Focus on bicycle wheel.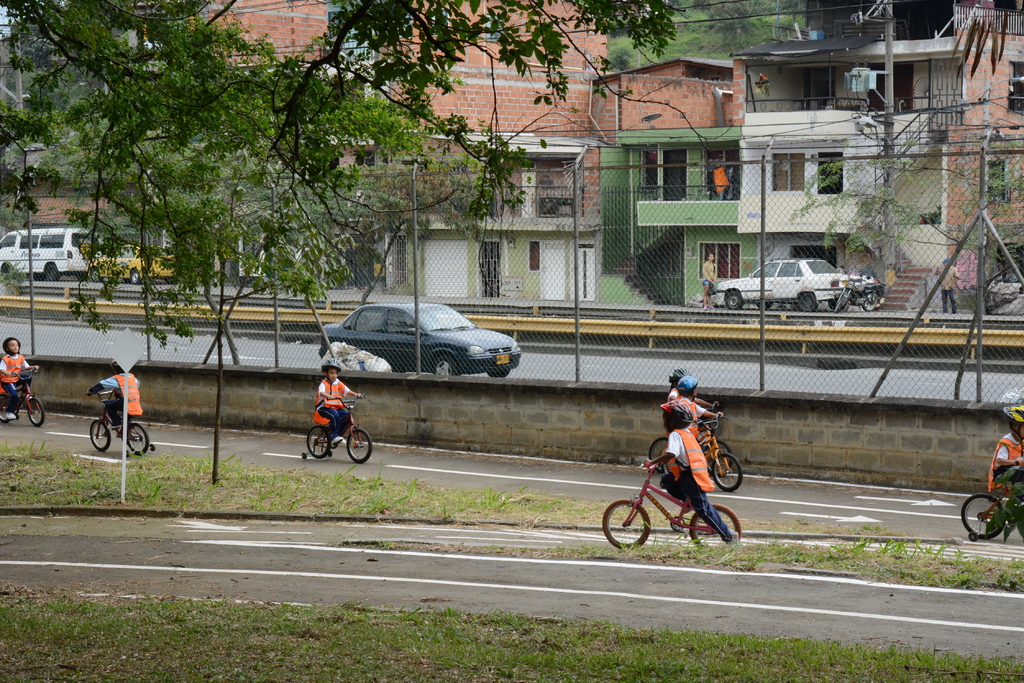
Focused at 88:420:112:451.
